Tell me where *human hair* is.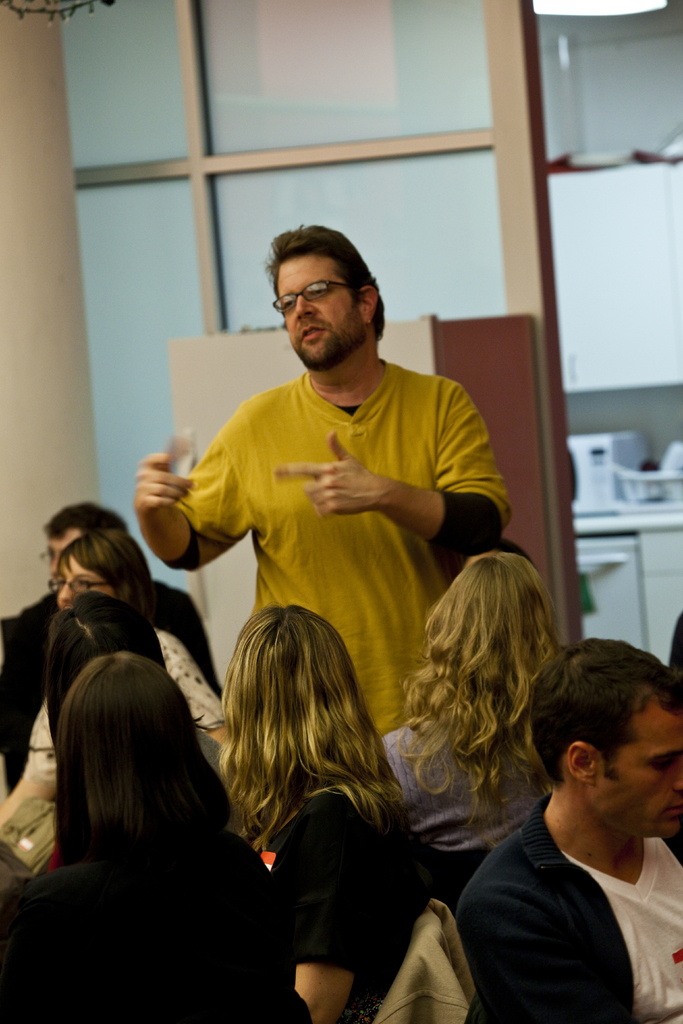
*human hair* is at select_region(42, 500, 129, 543).
